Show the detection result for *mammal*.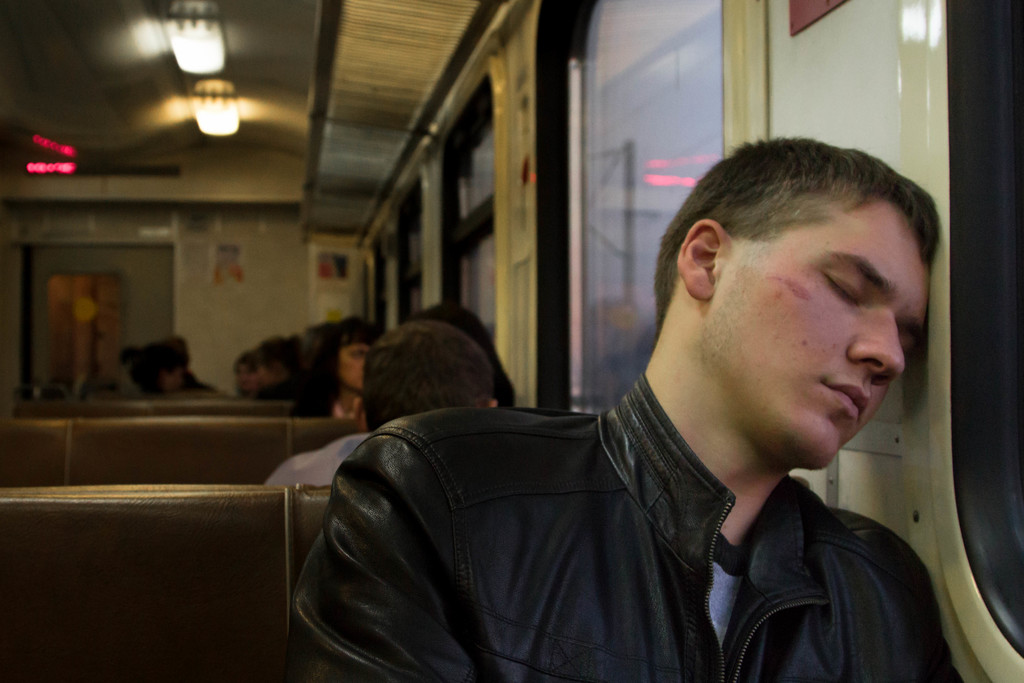
<box>268,317,501,488</box>.
